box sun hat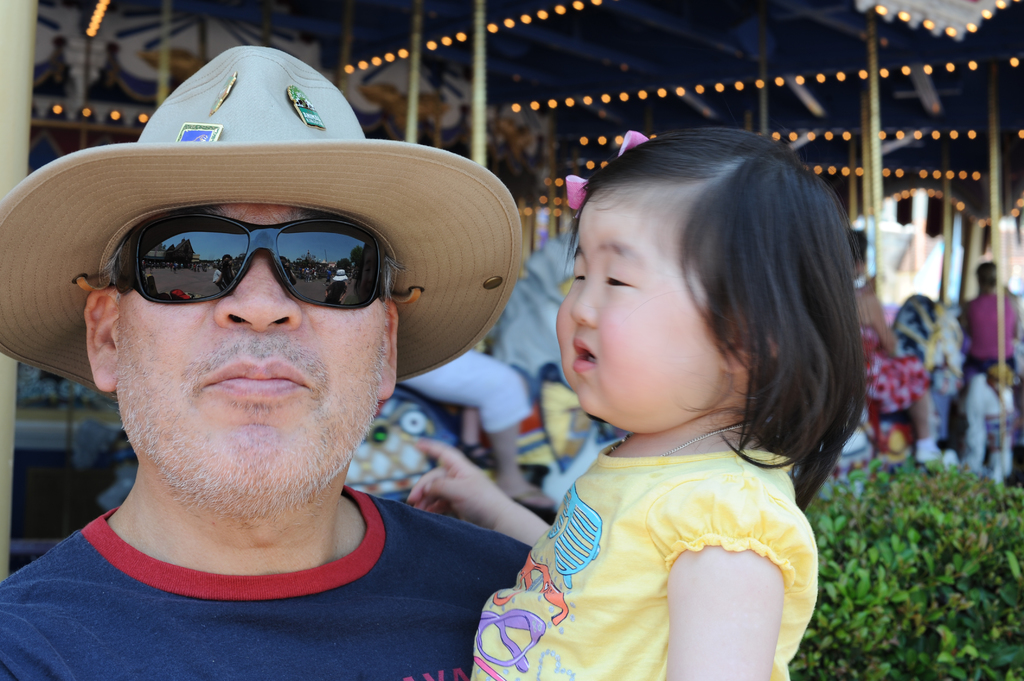
<box>0,42,522,390</box>
